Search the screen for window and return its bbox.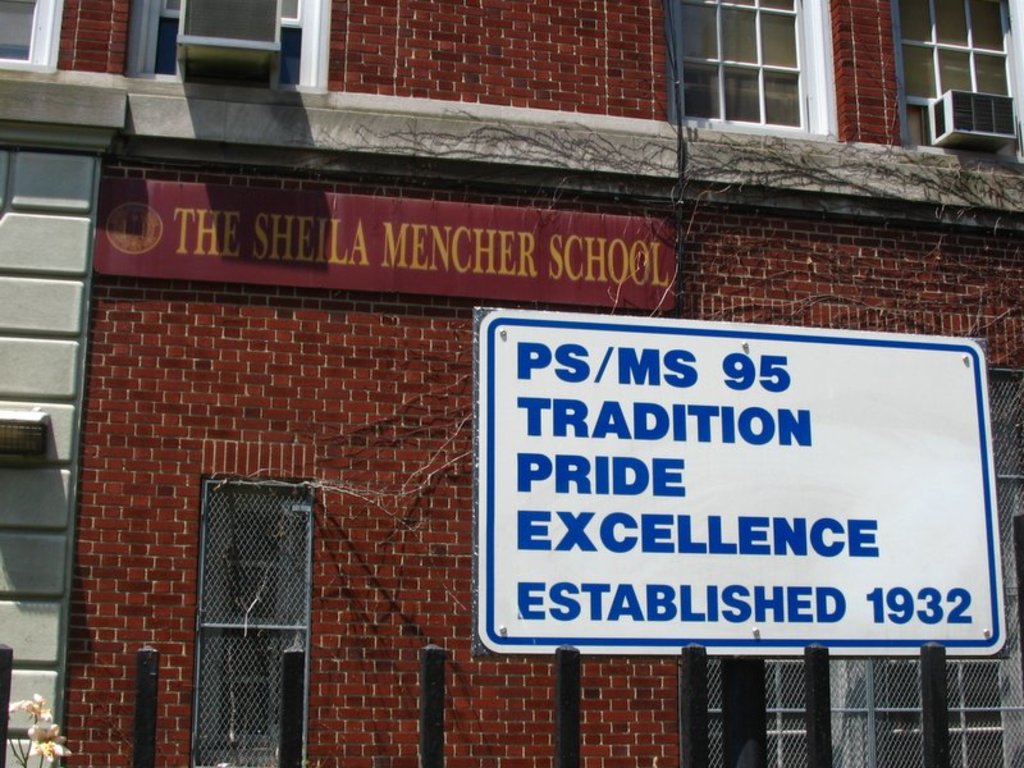
Found: {"x1": 186, "y1": 481, "x2": 319, "y2": 767}.
